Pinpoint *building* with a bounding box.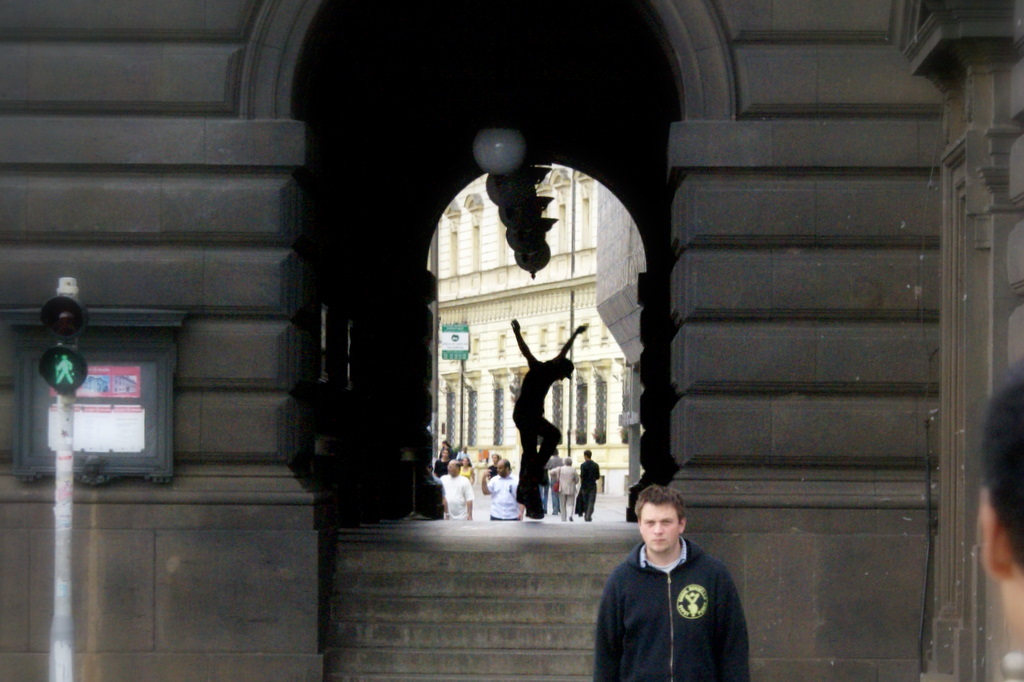
[x1=413, y1=147, x2=640, y2=499].
